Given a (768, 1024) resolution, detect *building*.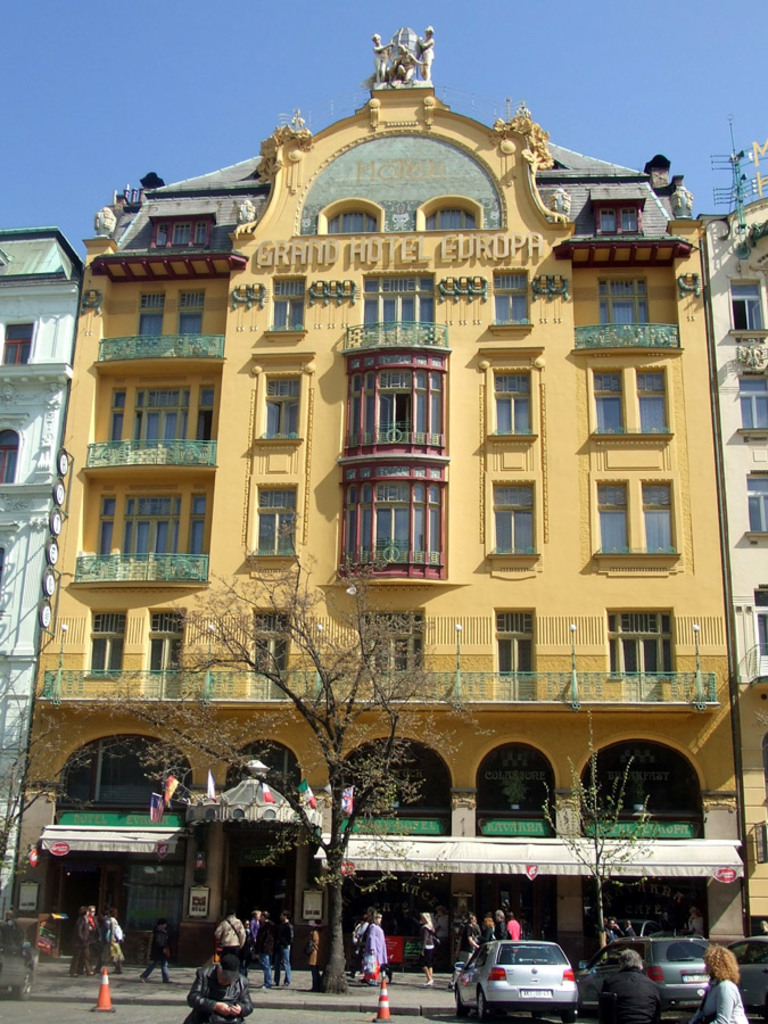
{"left": 0, "top": 223, "right": 85, "bottom": 935}.
